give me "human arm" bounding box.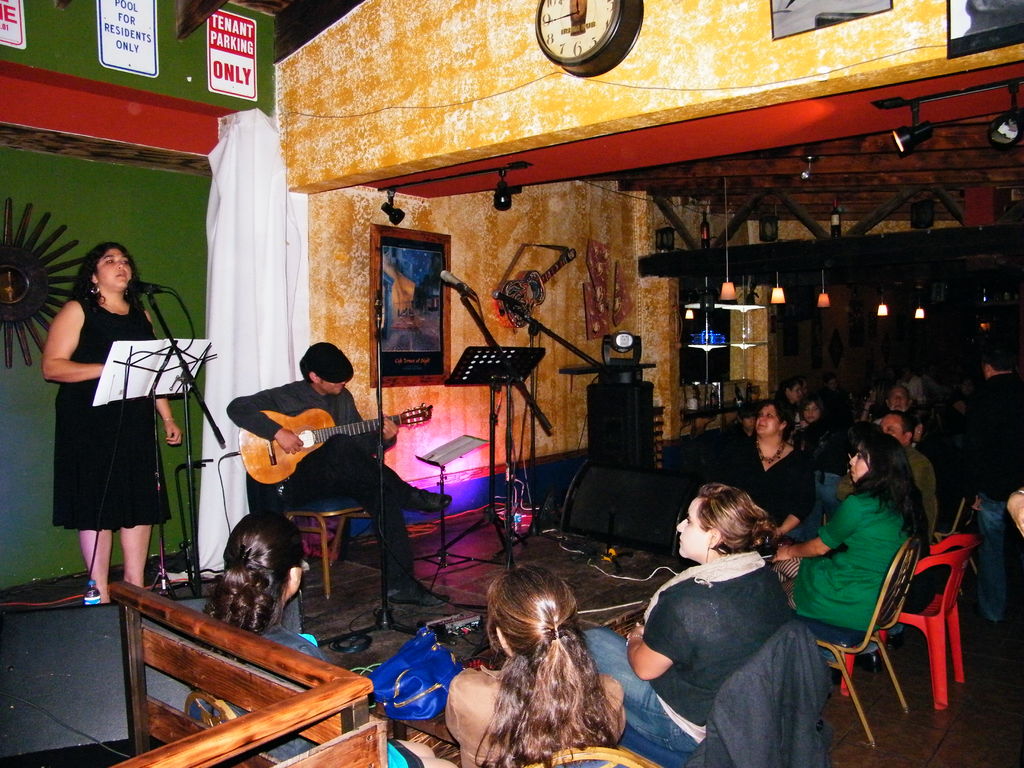
region(146, 302, 193, 449).
